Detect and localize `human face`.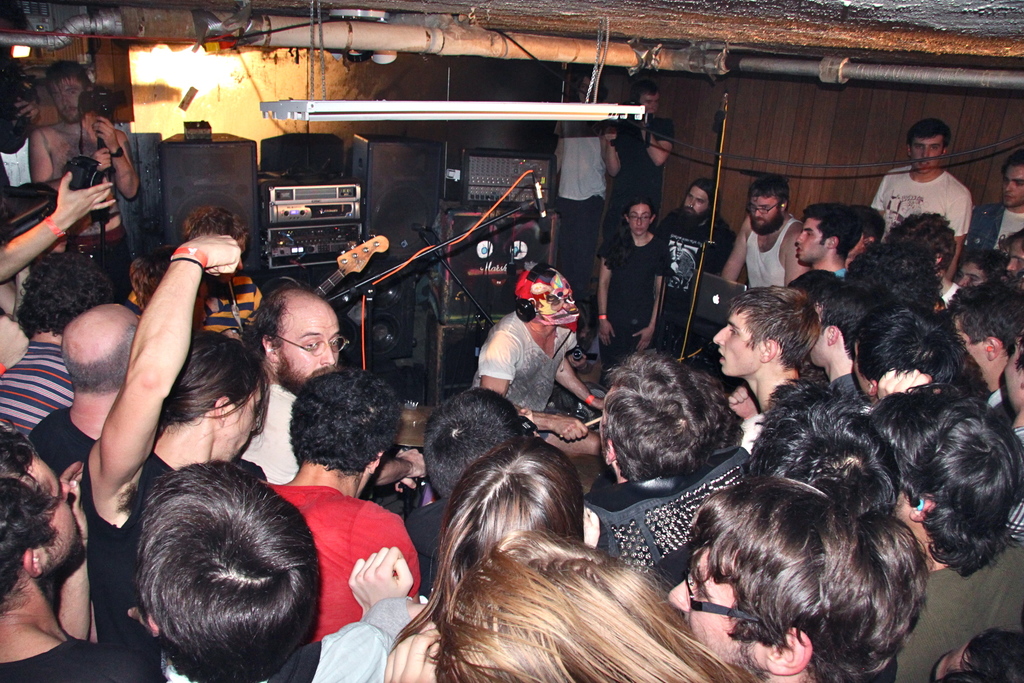
Localized at x1=796 y1=219 x2=828 y2=260.
